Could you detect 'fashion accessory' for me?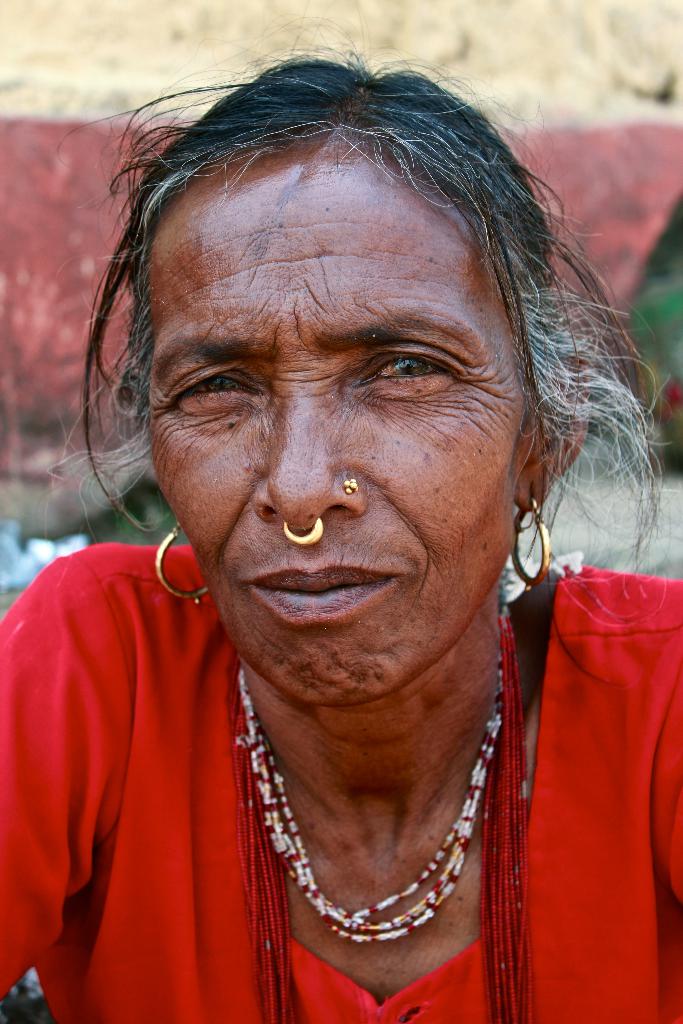
Detection result: detection(154, 520, 209, 599).
